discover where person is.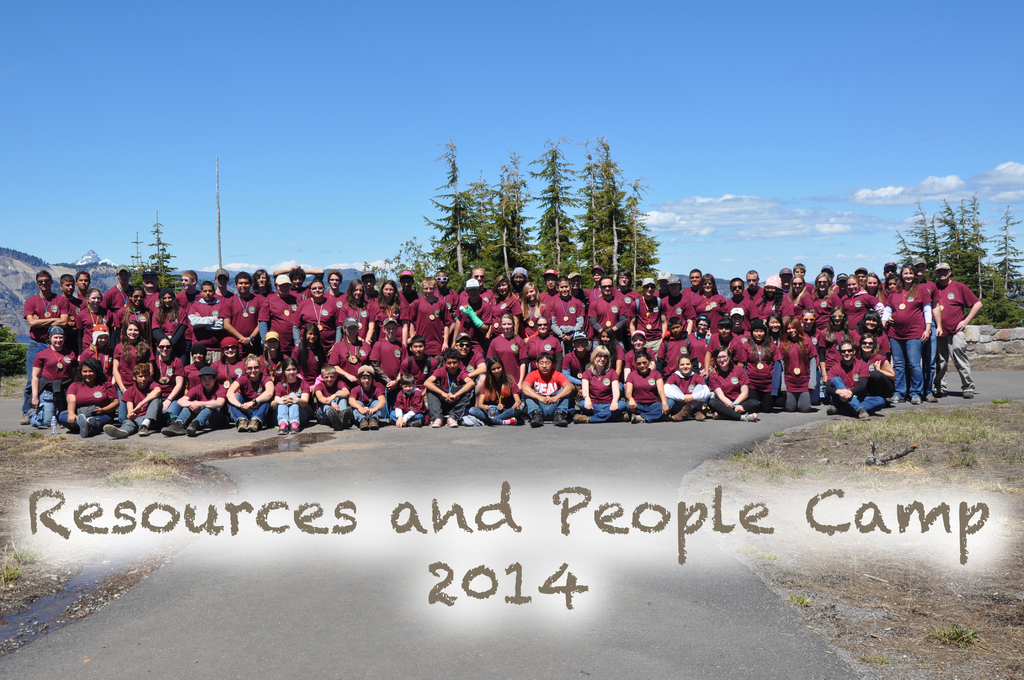
Discovered at {"x1": 348, "y1": 361, "x2": 385, "y2": 431}.
